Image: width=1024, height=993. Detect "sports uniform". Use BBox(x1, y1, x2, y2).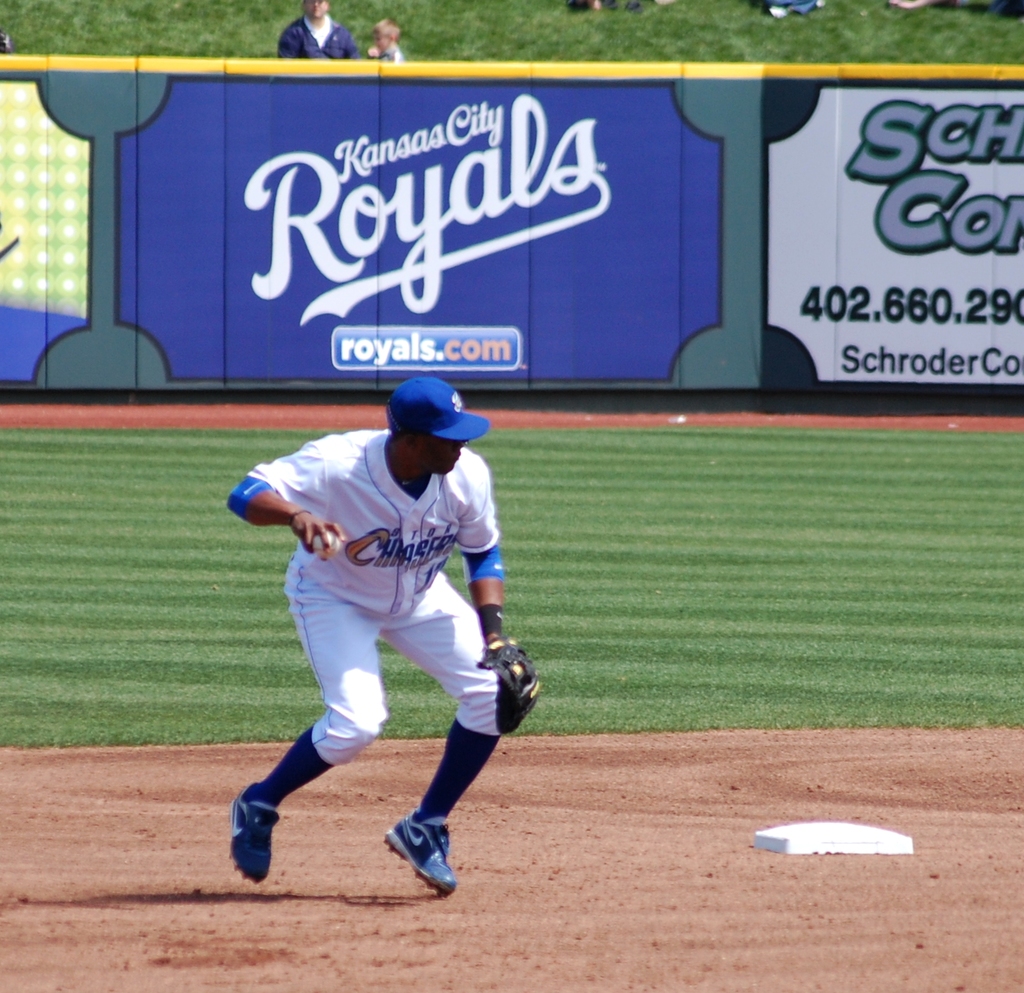
BBox(251, 381, 538, 899).
